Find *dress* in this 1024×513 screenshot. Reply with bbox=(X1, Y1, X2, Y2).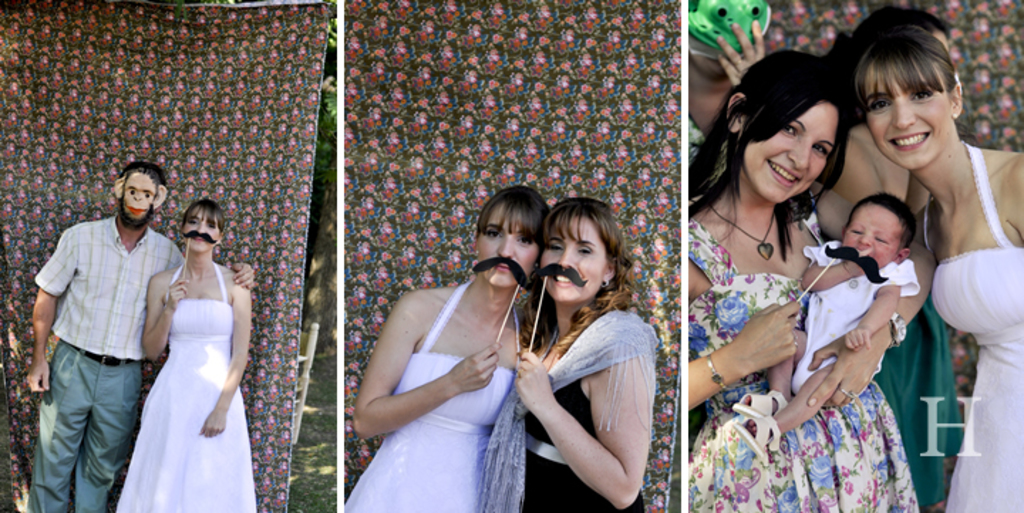
bbox=(112, 261, 256, 512).
